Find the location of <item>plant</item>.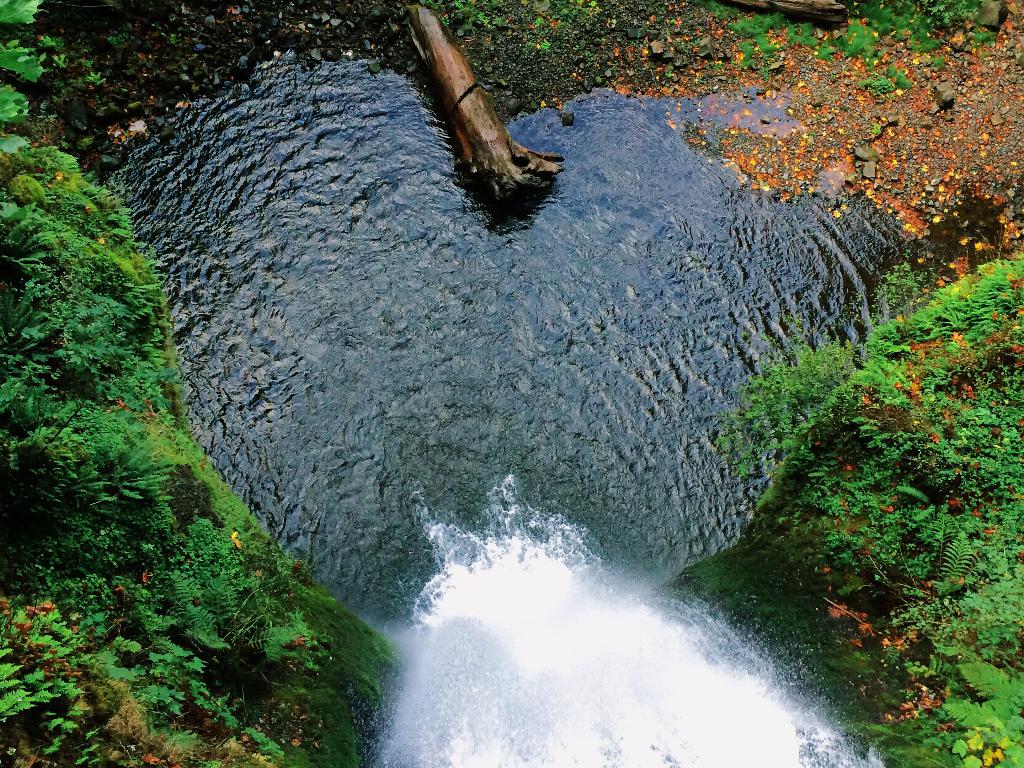
Location: detection(0, 115, 260, 591).
